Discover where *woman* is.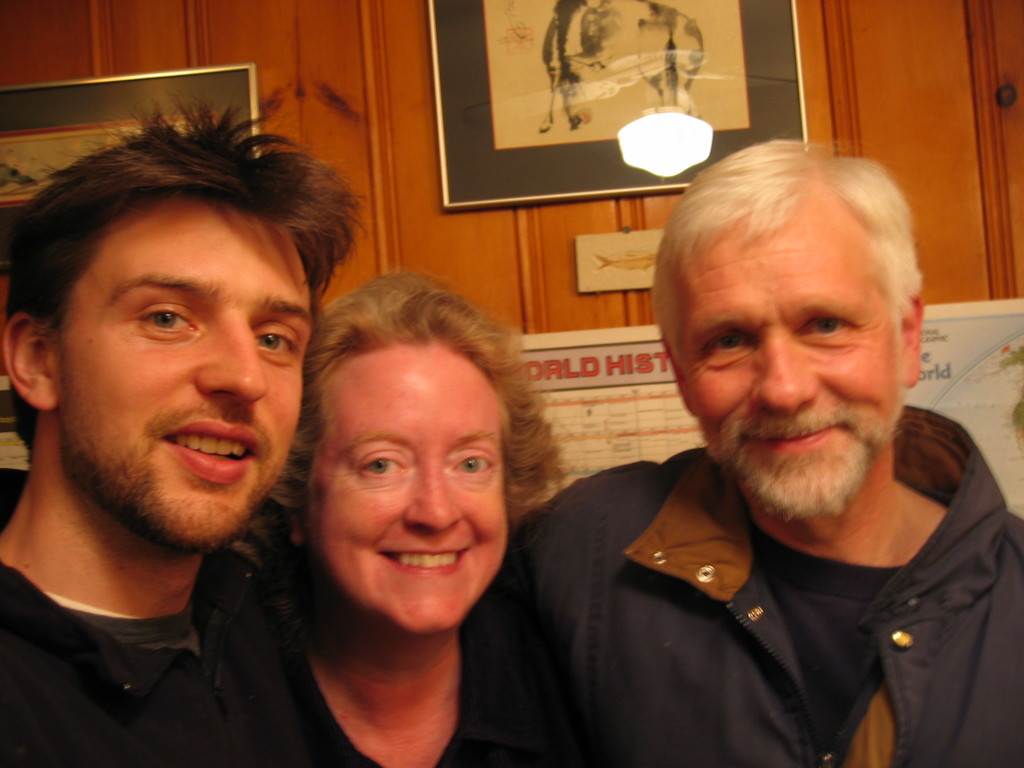
Discovered at l=204, t=232, r=627, b=767.
